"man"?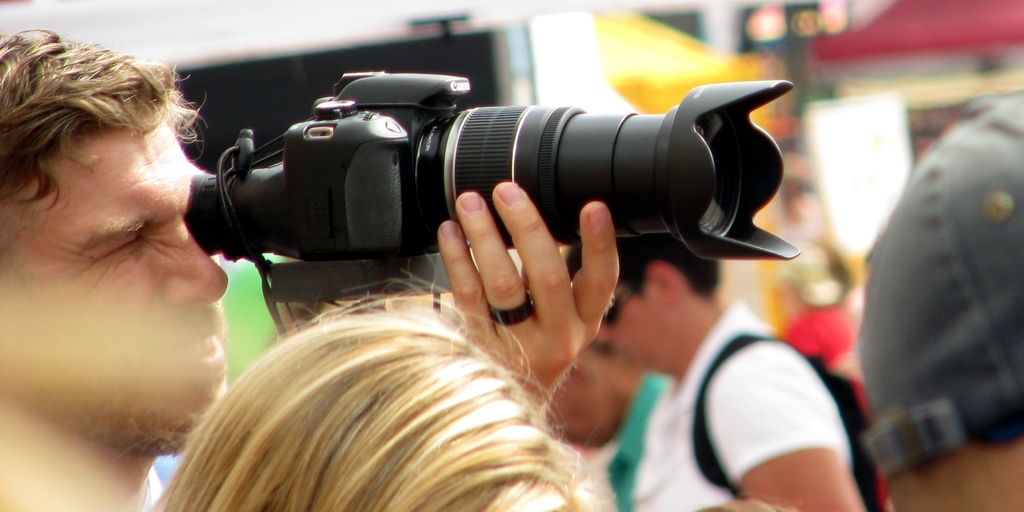
x1=0, y1=21, x2=616, y2=506
